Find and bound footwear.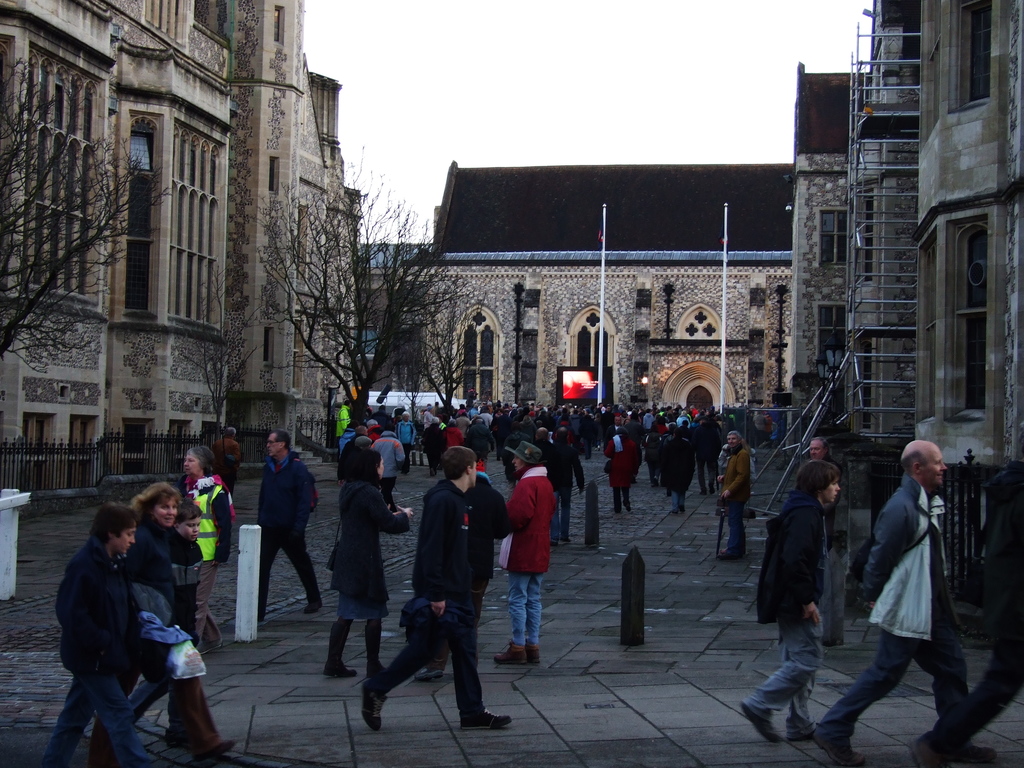
Bound: crop(360, 680, 390, 733).
